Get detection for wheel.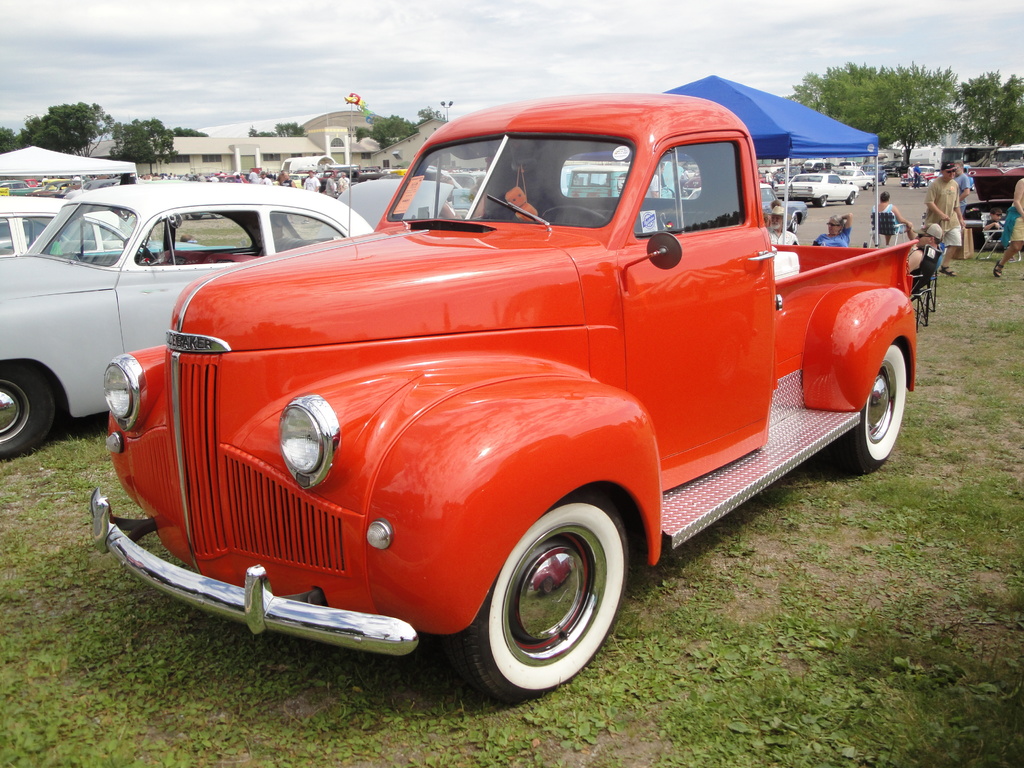
Detection: crop(542, 205, 604, 226).
